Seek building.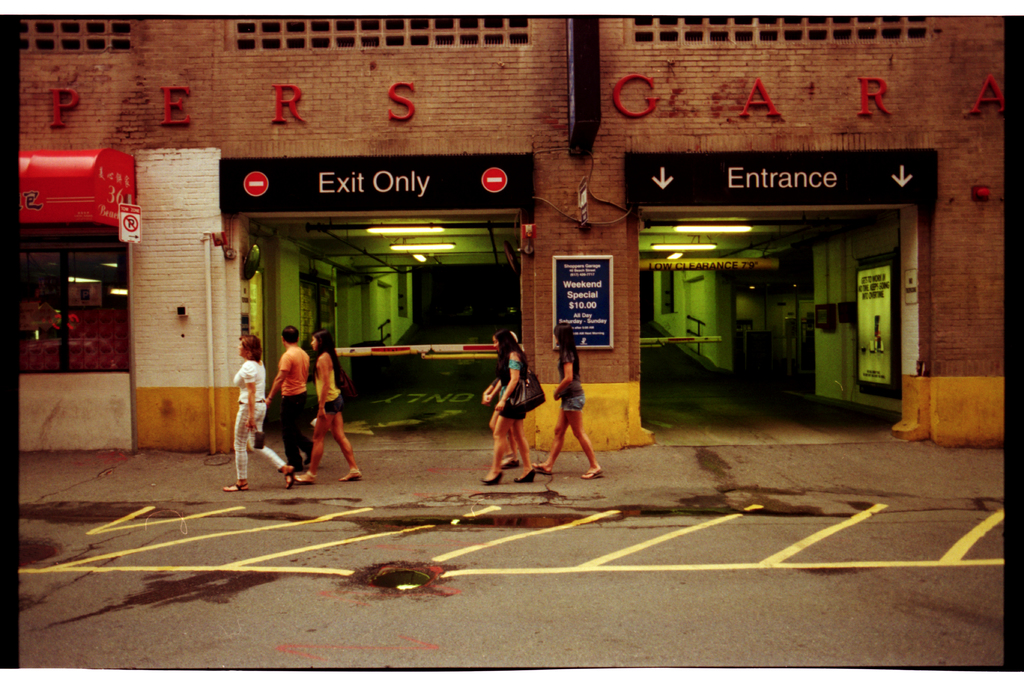
region(18, 19, 1006, 450).
